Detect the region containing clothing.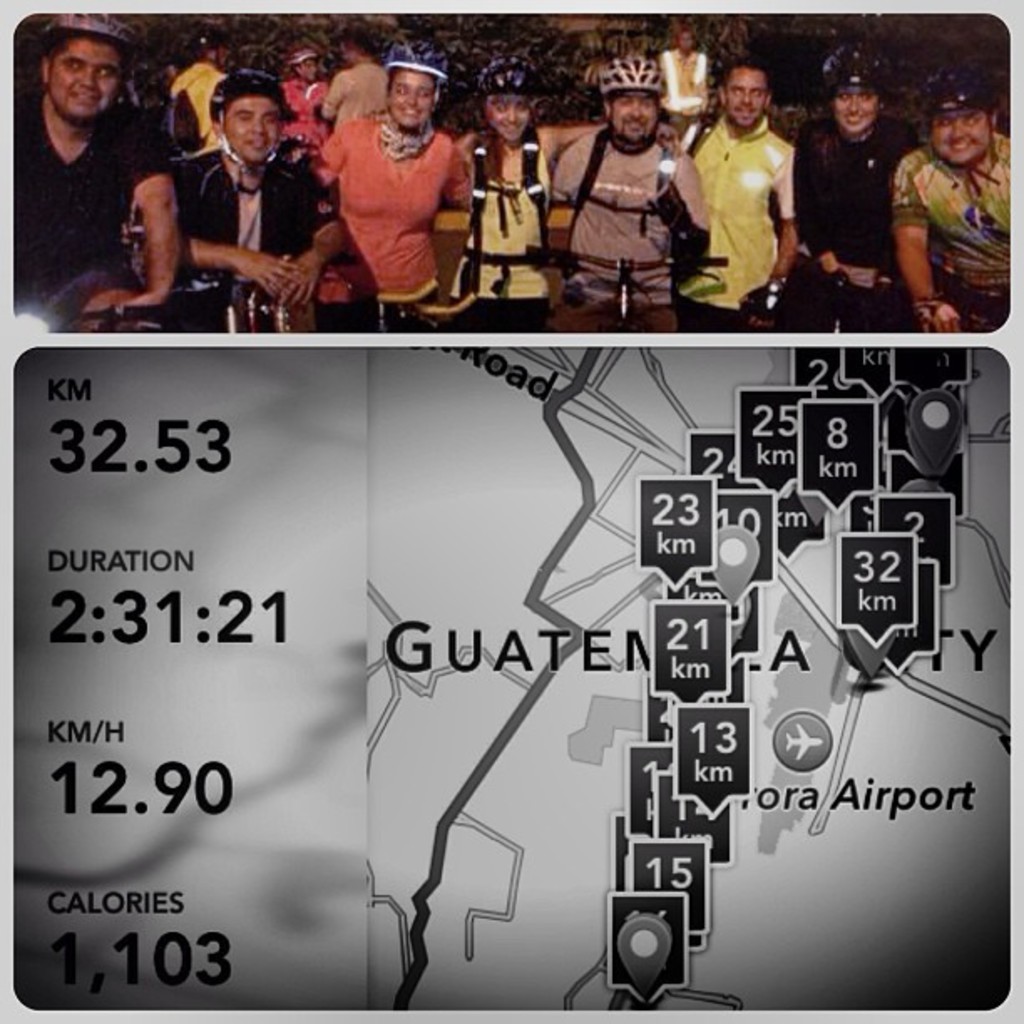
l=300, t=105, r=468, b=335.
